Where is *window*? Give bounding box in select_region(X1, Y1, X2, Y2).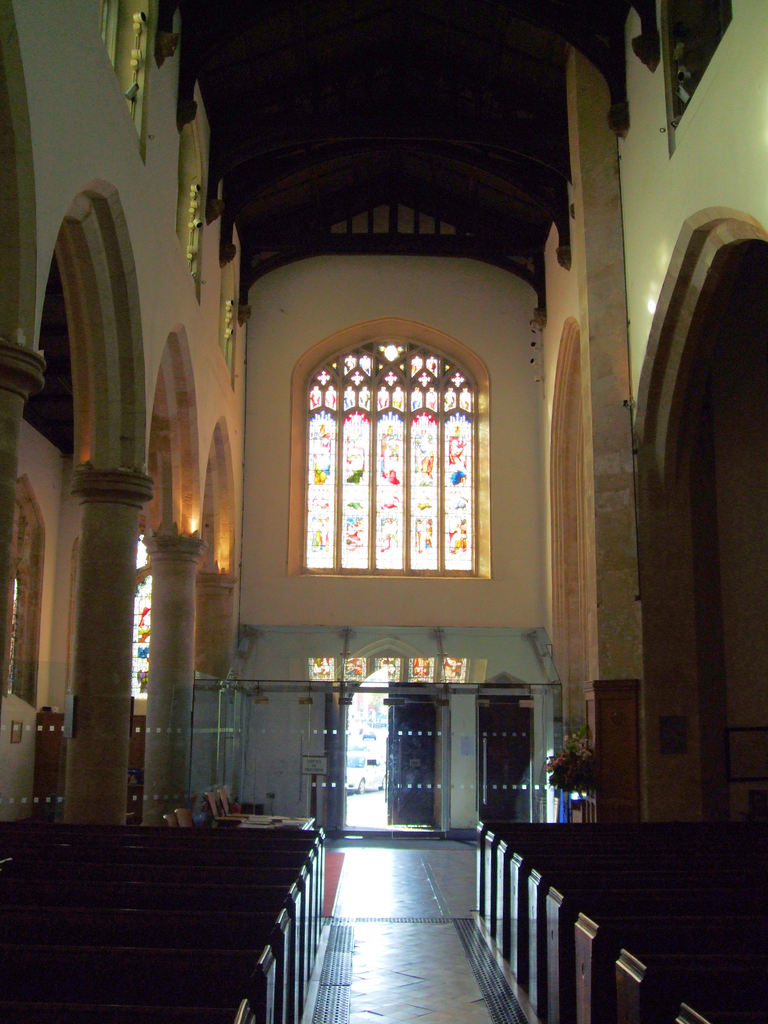
select_region(302, 340, 475, 582).
